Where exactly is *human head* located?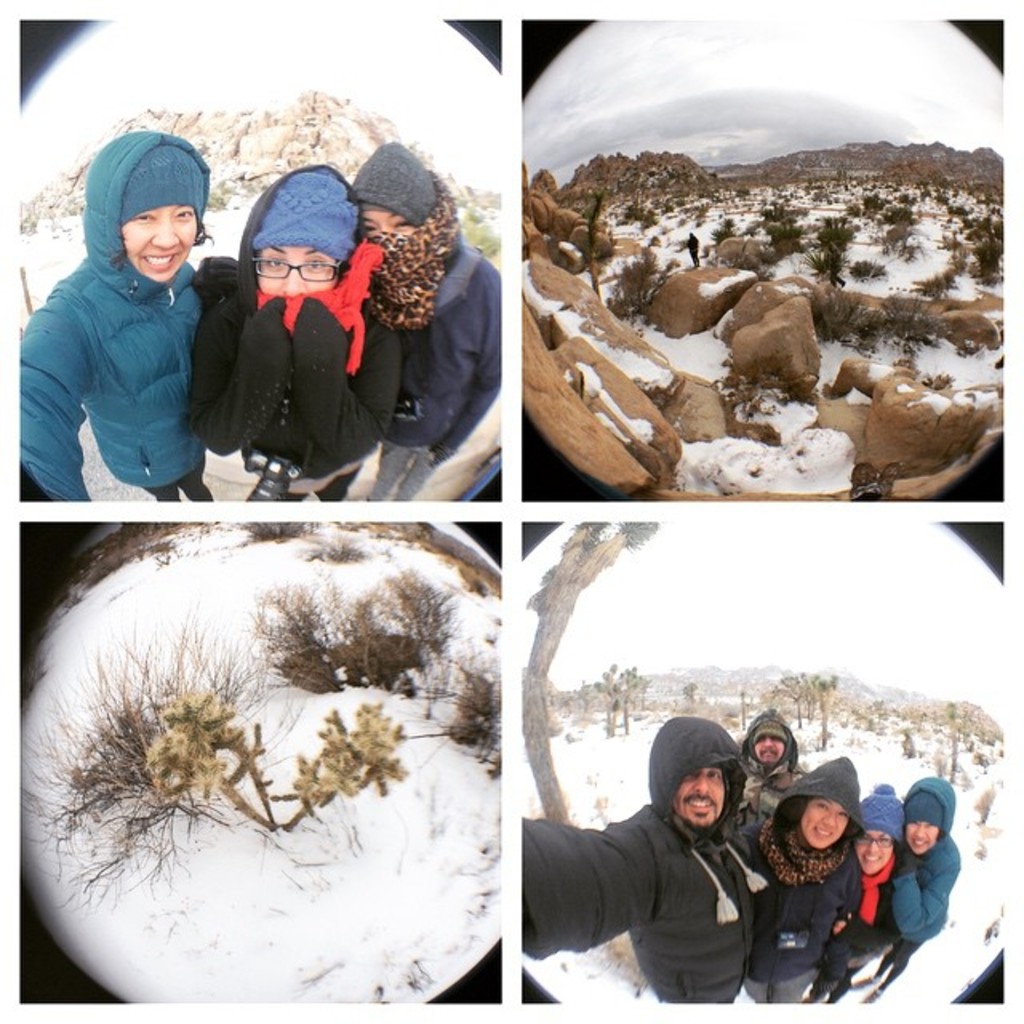
Its bounding box is <region>238, 163, 357, 296</region>.
